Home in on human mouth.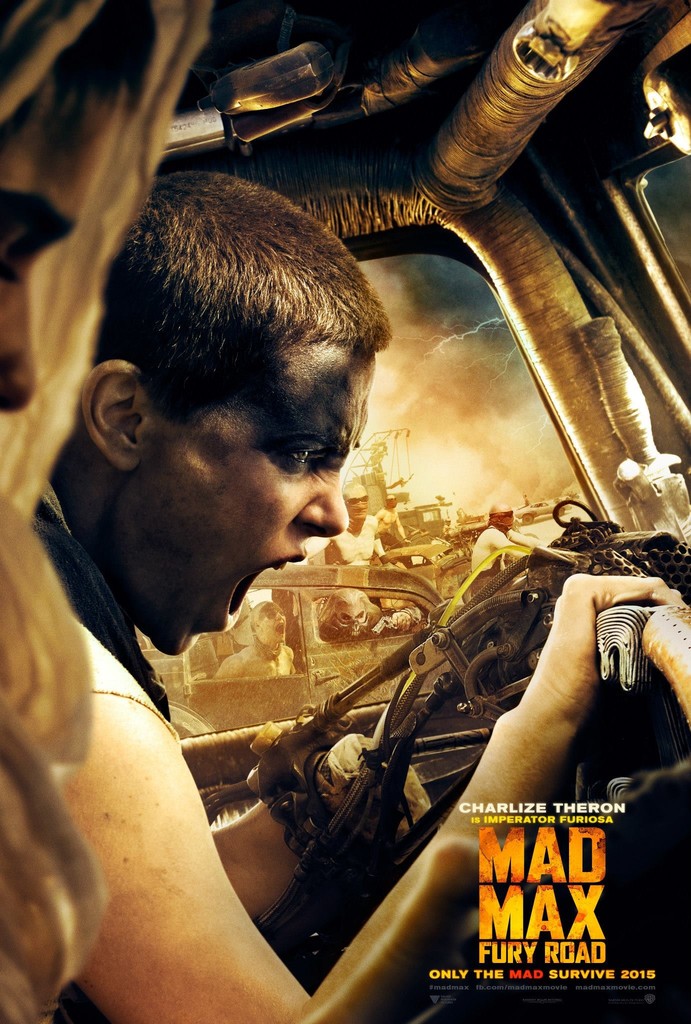
Homed in at detection(220, 545, 316, 634).
